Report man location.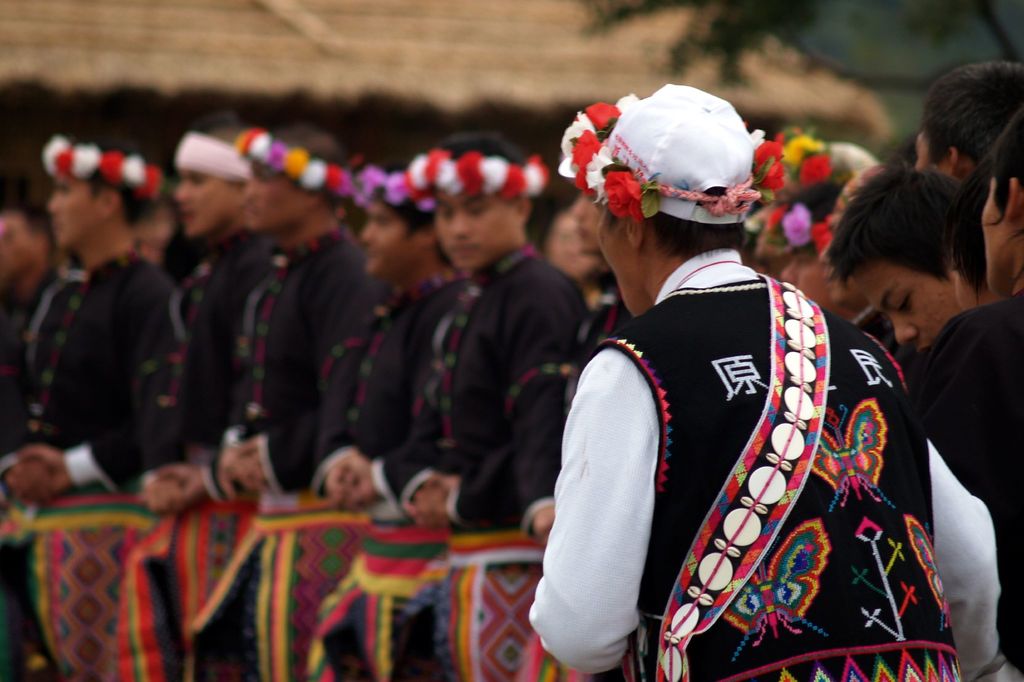
Report: x1=0 y1=199 x2=67 y2=681.
